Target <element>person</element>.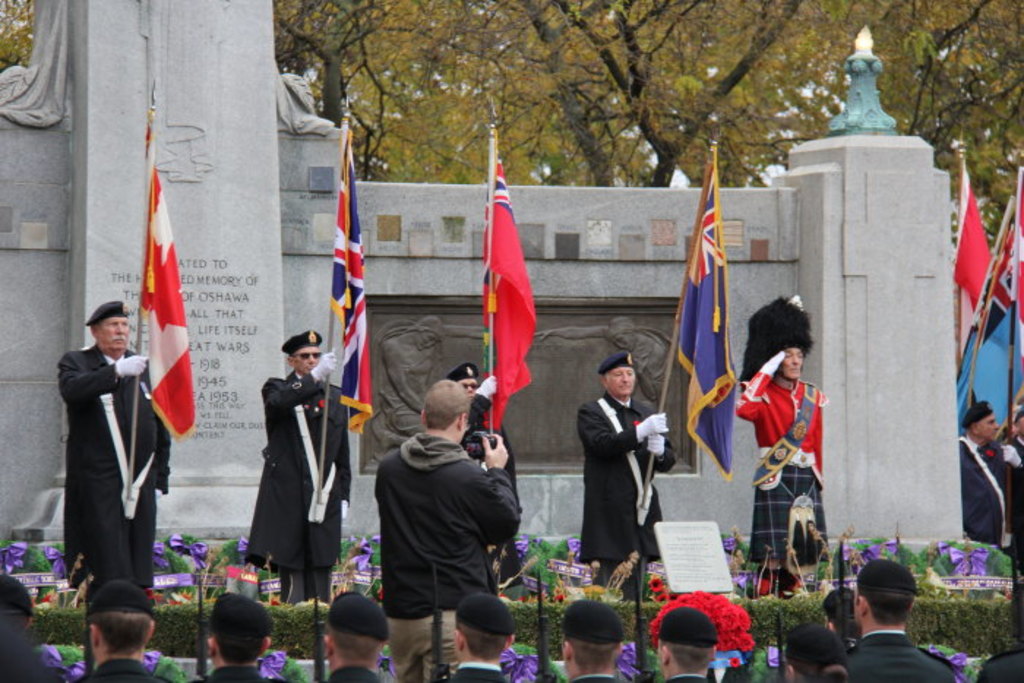
Target region: <bbox>560, 594, 625, 682</bbox>.
